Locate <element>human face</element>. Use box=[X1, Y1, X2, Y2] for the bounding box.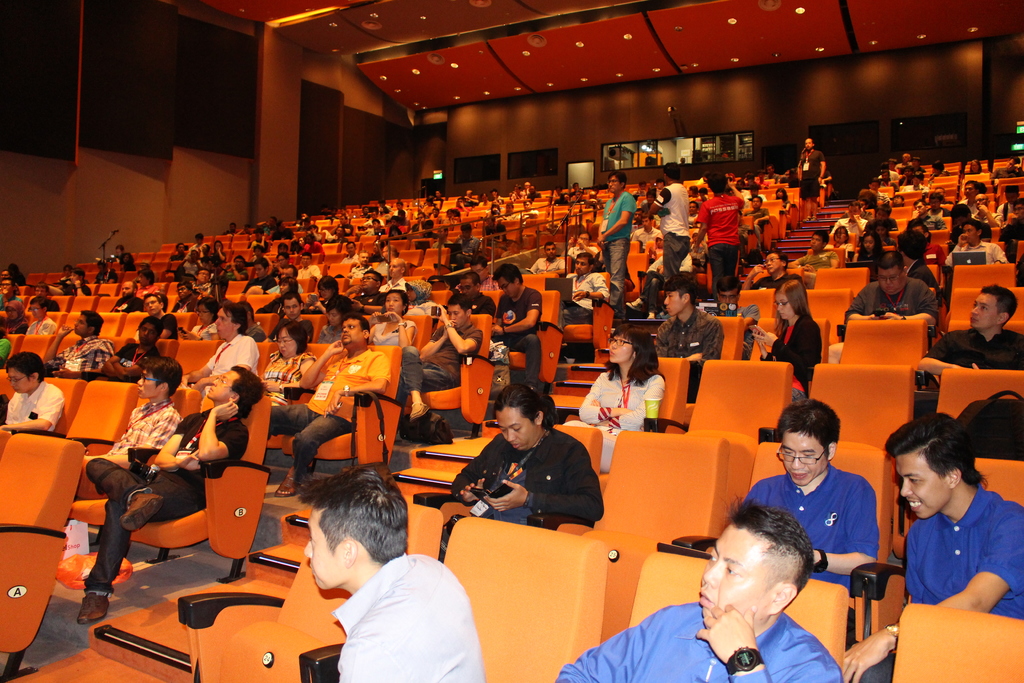
box=[576, 259, 591, 278].
